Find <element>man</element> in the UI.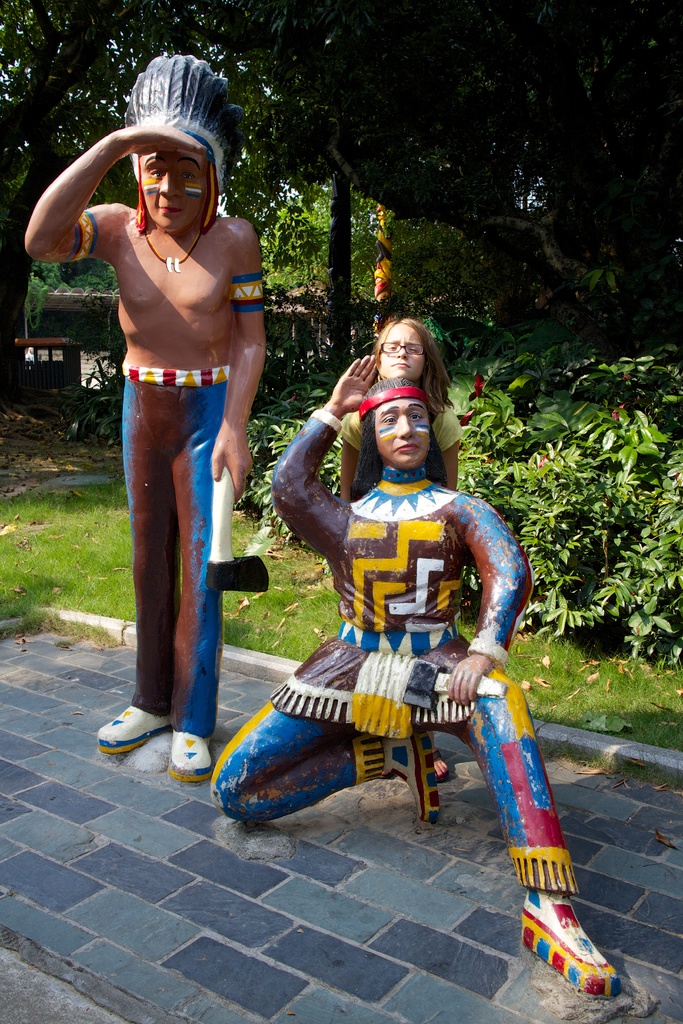
UI element at 24,53,272,786.
